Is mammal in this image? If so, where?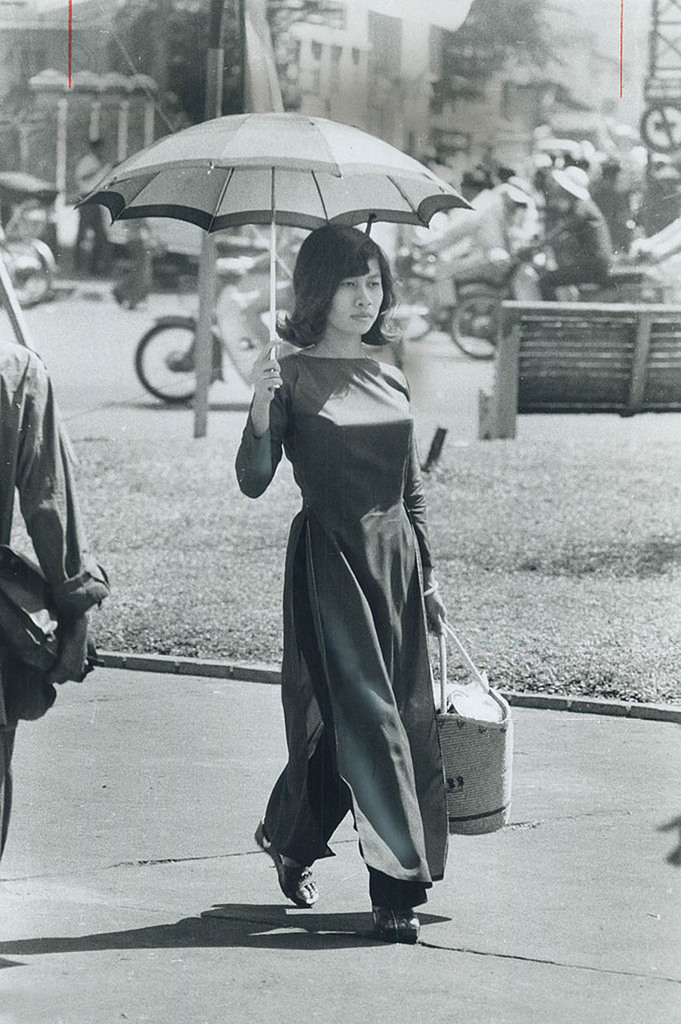
Yes, at [64, 134, 108, 275].
